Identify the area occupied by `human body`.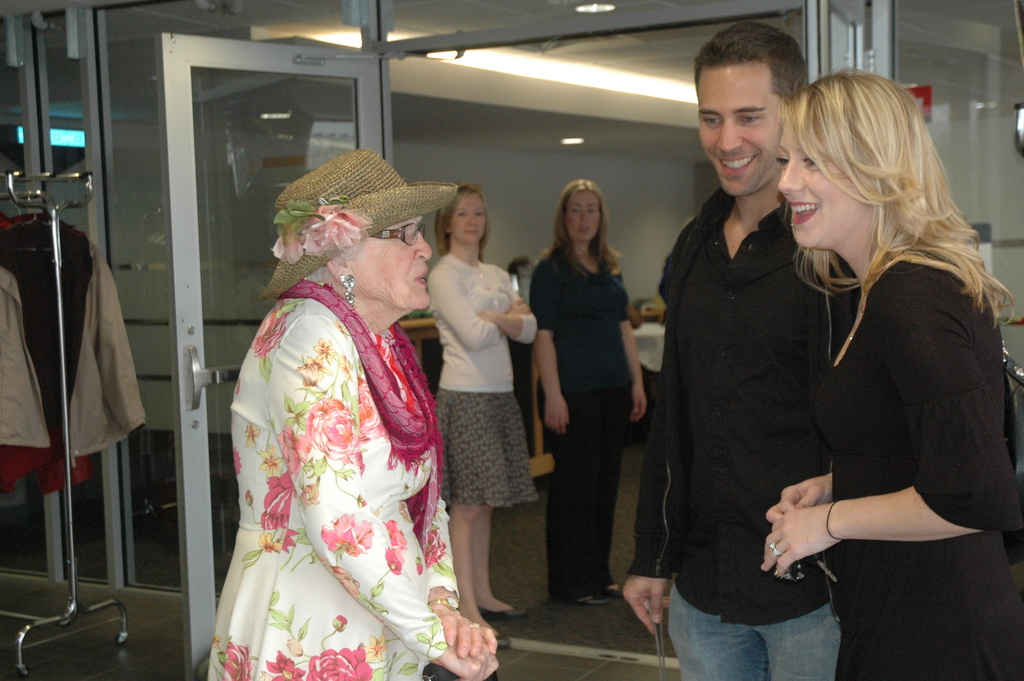
Area: <region>618, 20, 833, 675</region>.
